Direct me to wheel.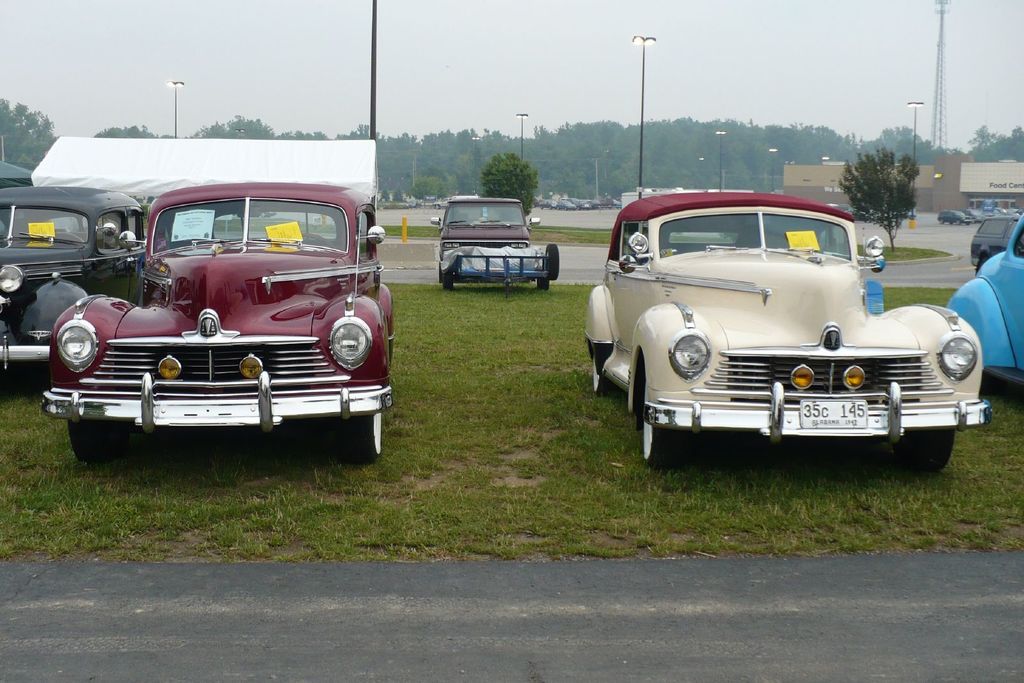
Direction: <region>546, 206, 551, 210</region>.
